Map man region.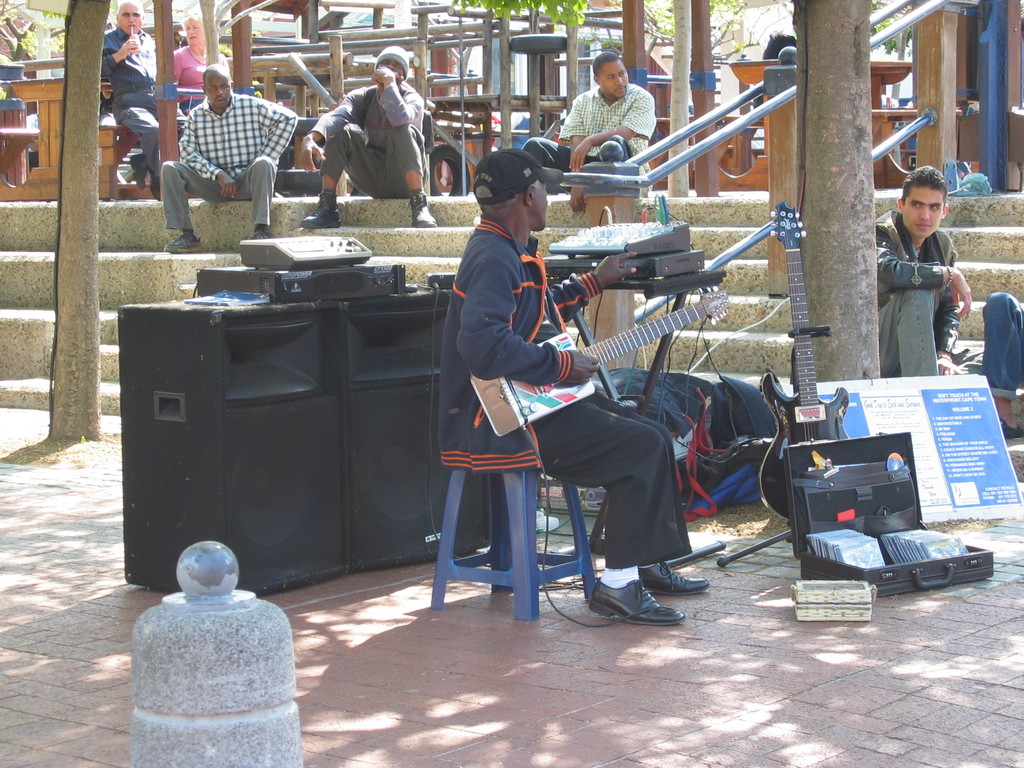
Mapped to bbox(529, 48, 665, 195).
